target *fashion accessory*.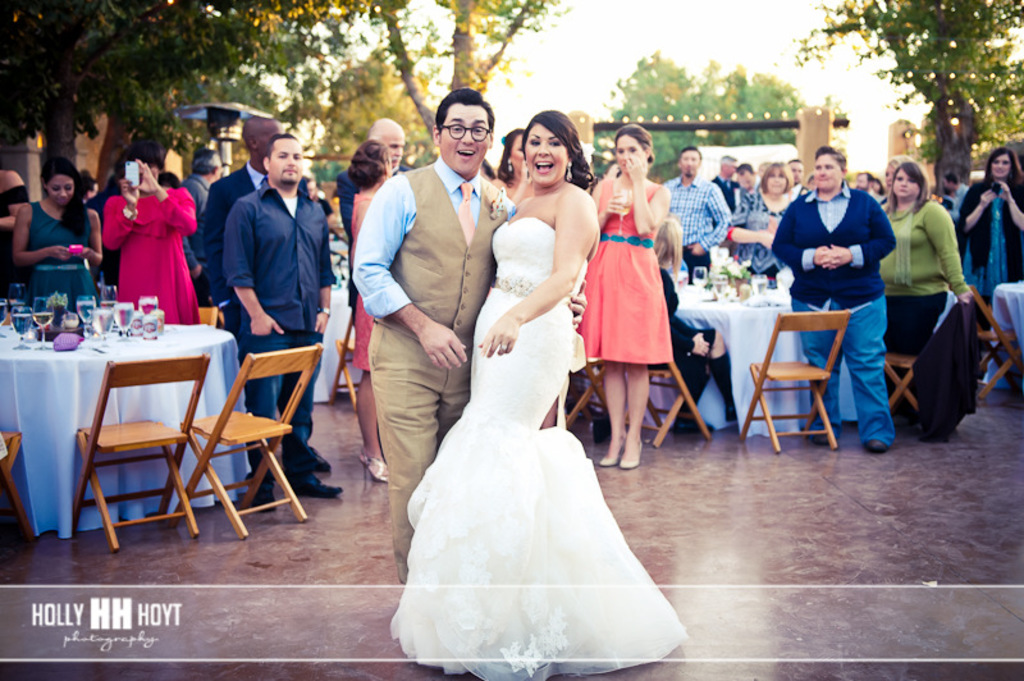
Target region: (356,454,394,489).
